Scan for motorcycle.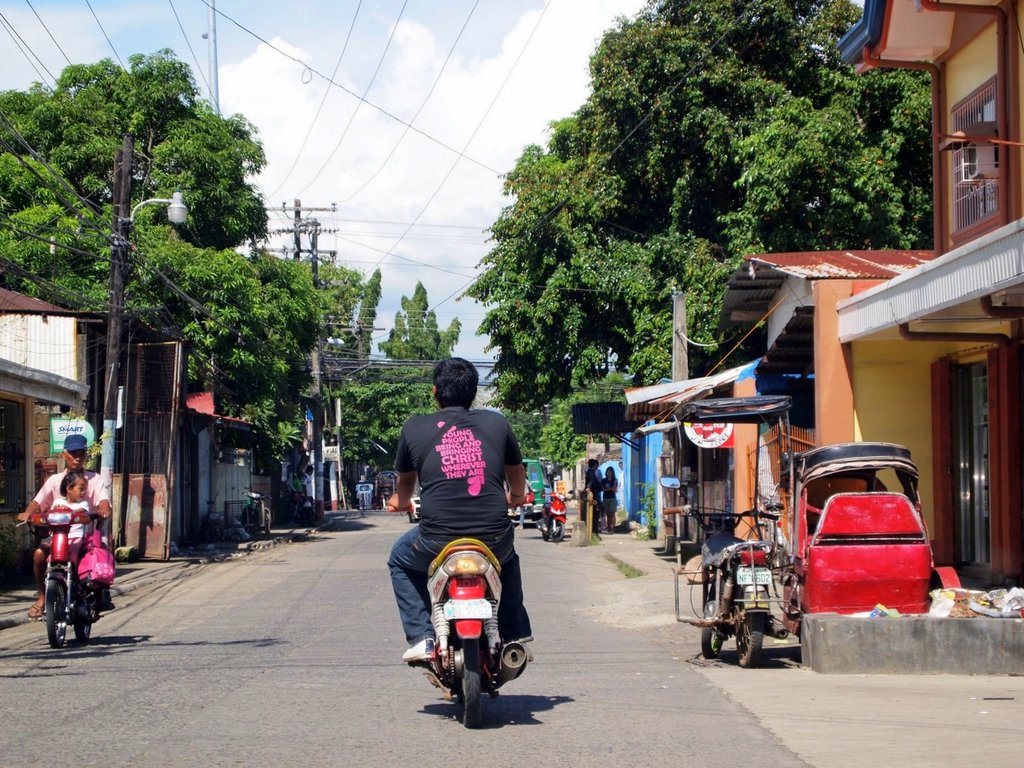
Scan result: {"x1": 403, "y1": 539, "x2": 534, "y2": 724}.
